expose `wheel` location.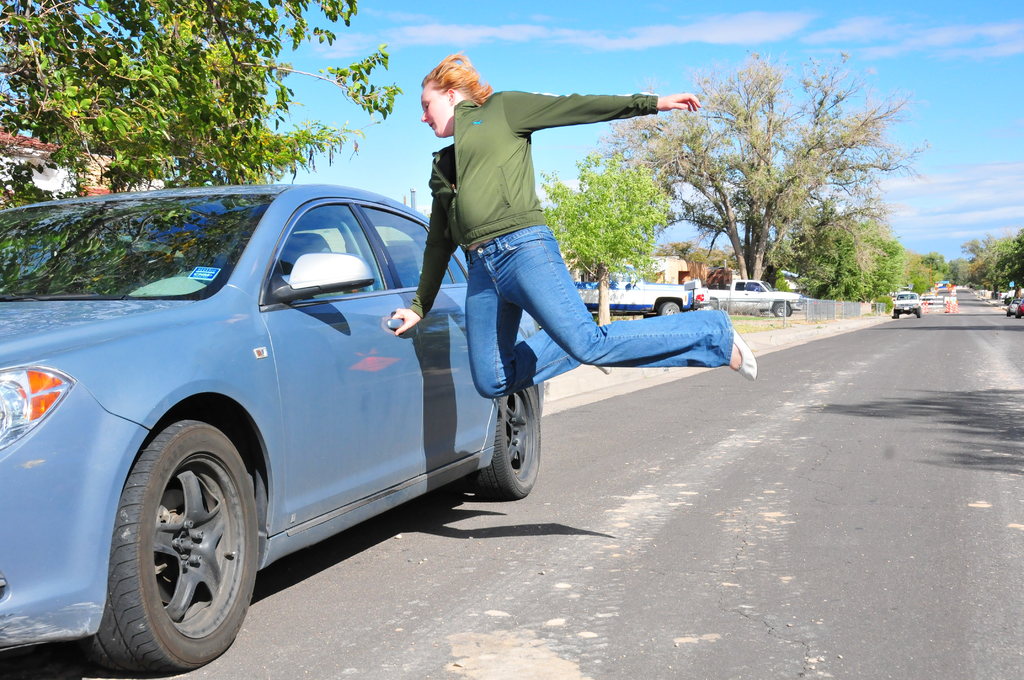
Exposed at left=659, top=301, right=680, bottom=315.
